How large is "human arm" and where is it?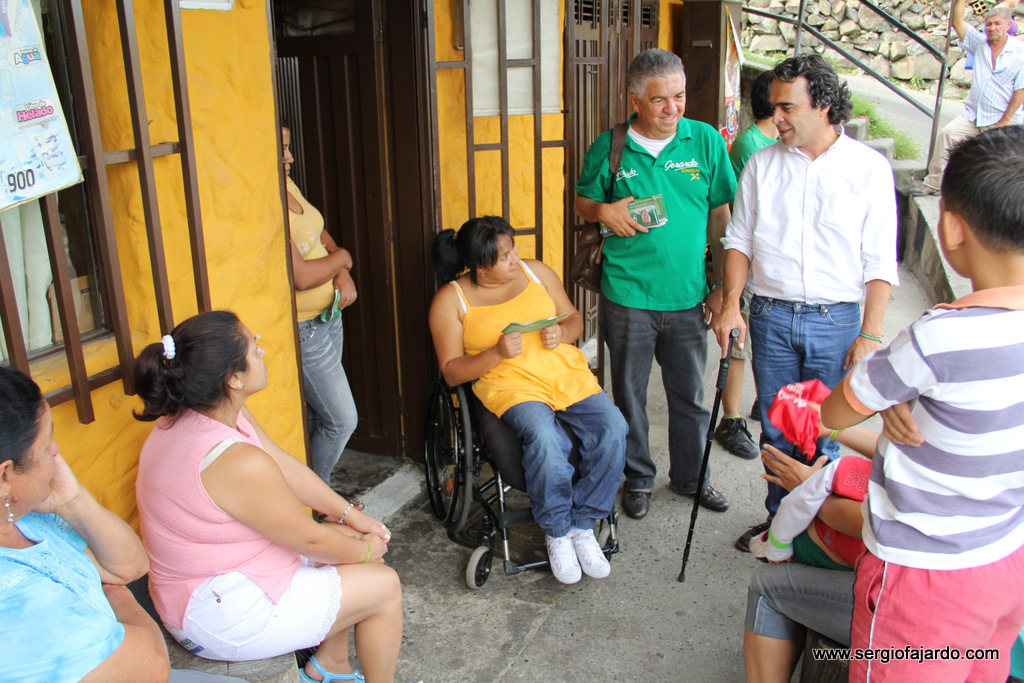
Bounding box: <region>25, 467, 163, 587</region>.
